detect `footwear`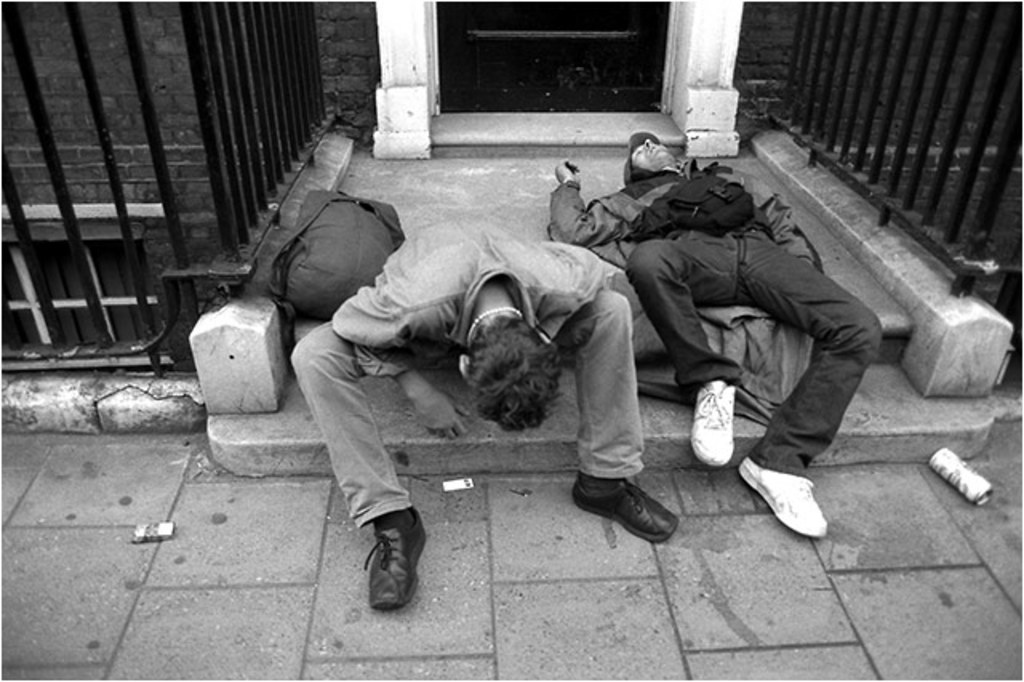
{"left": 568, "top": 479, "right": 682, "bottom": 544}
